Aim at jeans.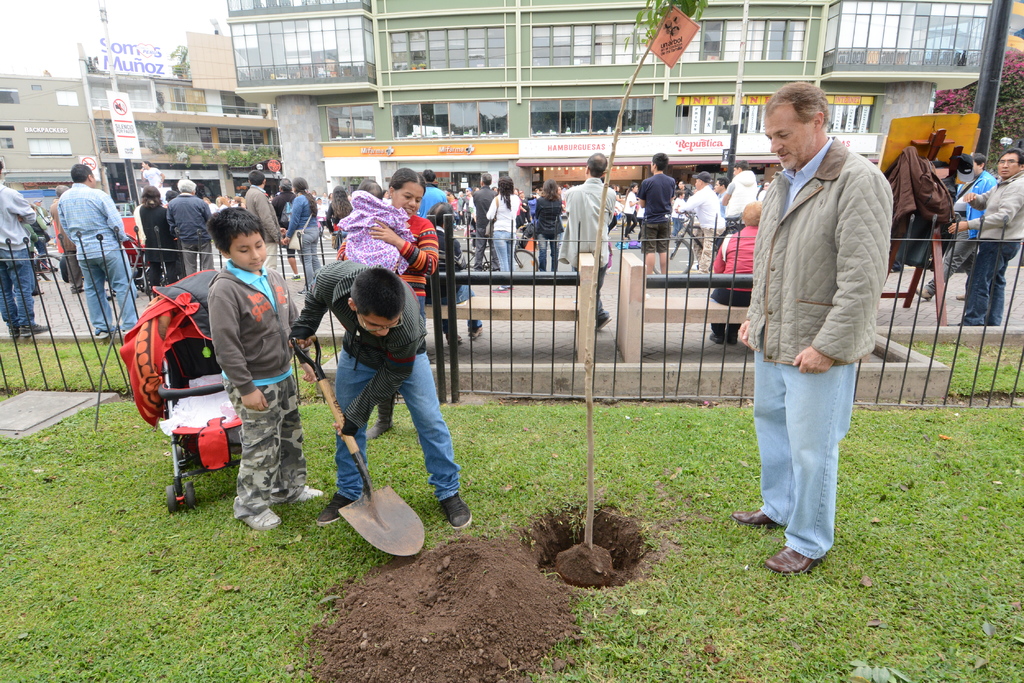
Aimed at l=535, t=234, r=560, b=271.
